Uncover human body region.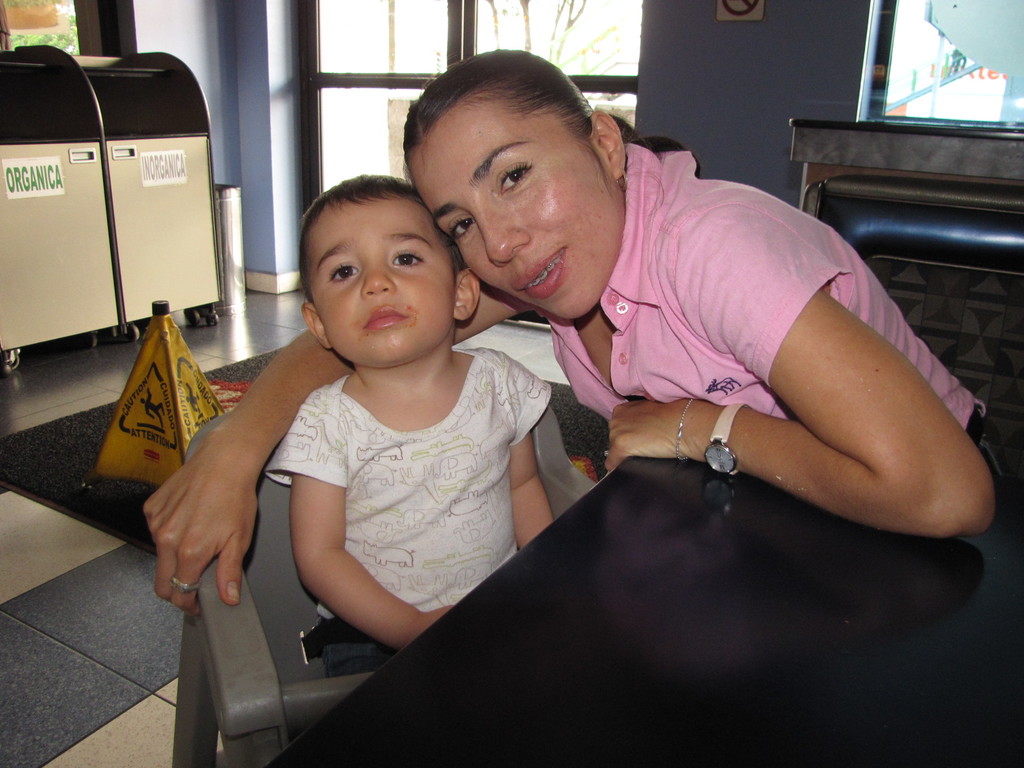
Uncovered: left=259, top=177, right=552, bottom=644.
